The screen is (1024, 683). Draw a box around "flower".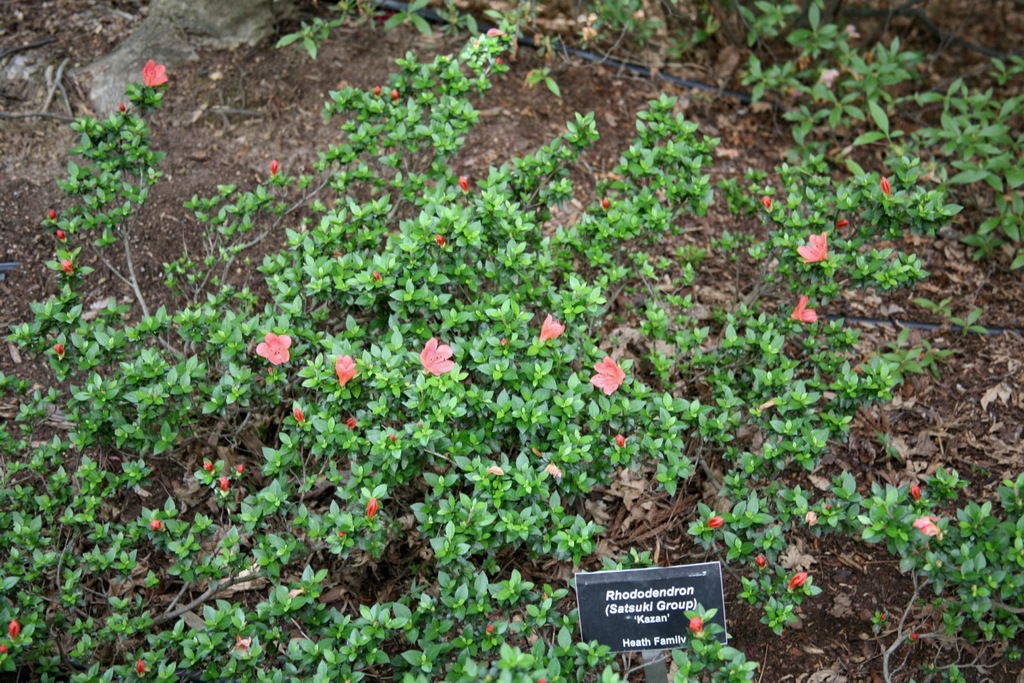
bbox=[333, 351, 361, 389].
